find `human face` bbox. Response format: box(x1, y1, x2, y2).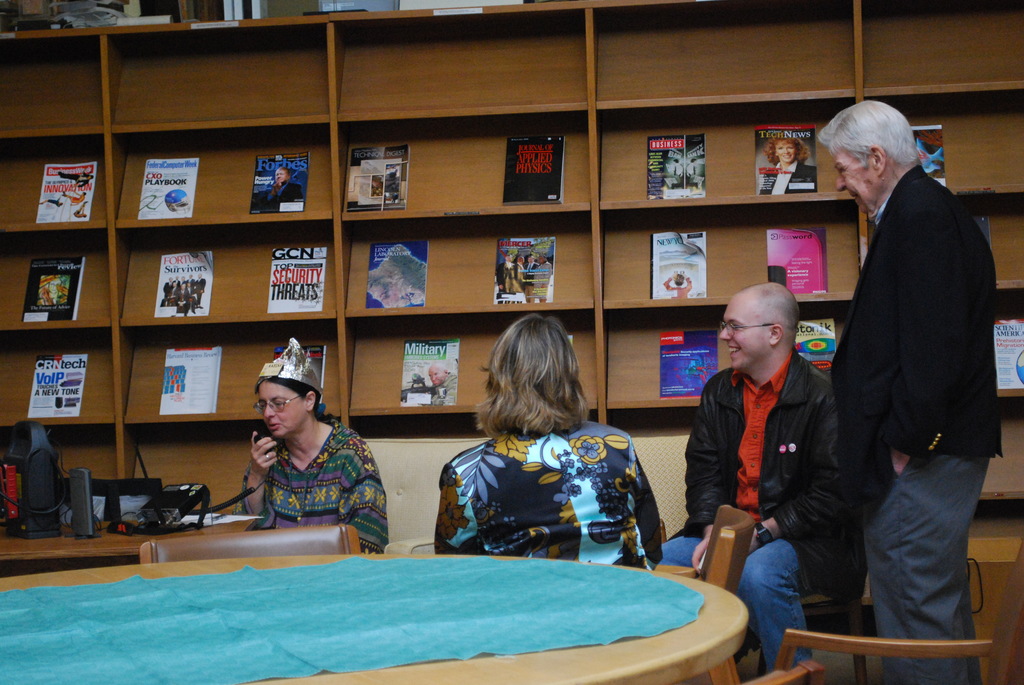
box(539, 258, 544, 263).
